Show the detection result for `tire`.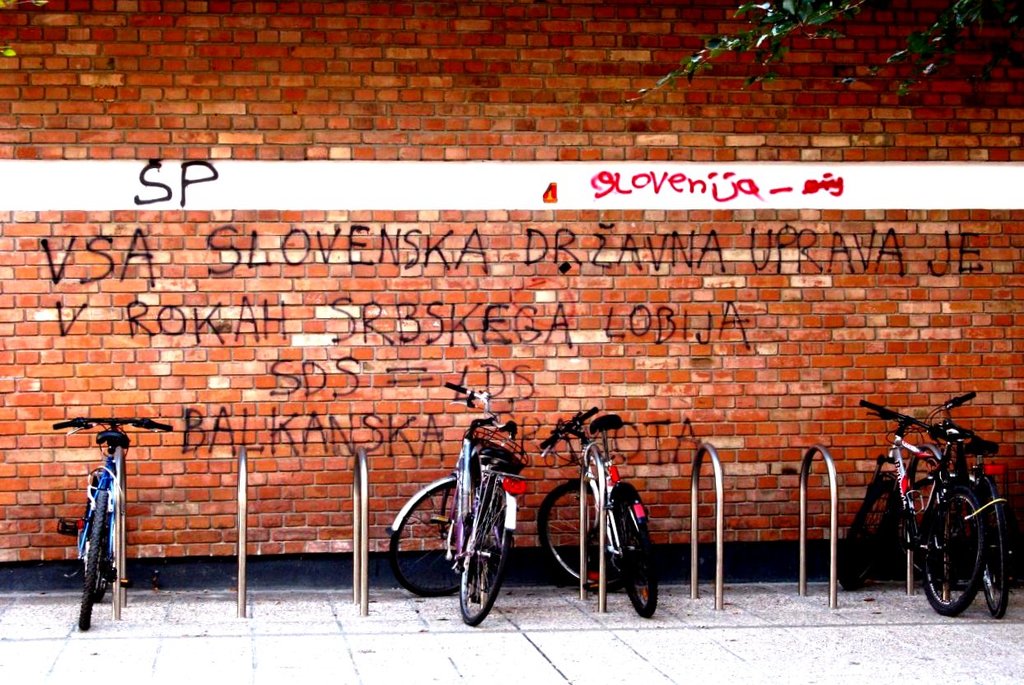
{"x1": 77, "y1": 490, "x2": 109, "y2": 633}.
